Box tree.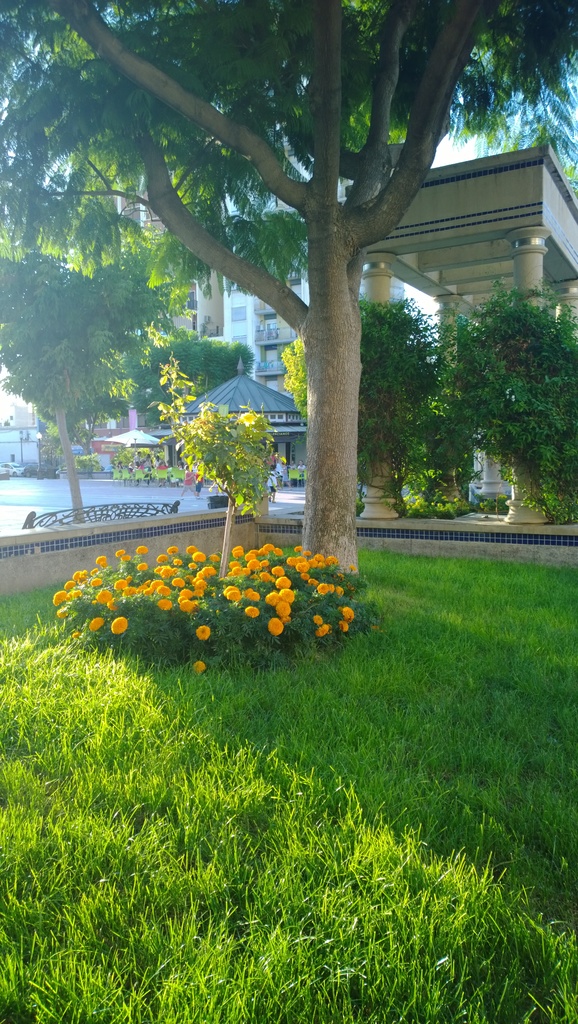
Rect(28, 396, 135, 456).
